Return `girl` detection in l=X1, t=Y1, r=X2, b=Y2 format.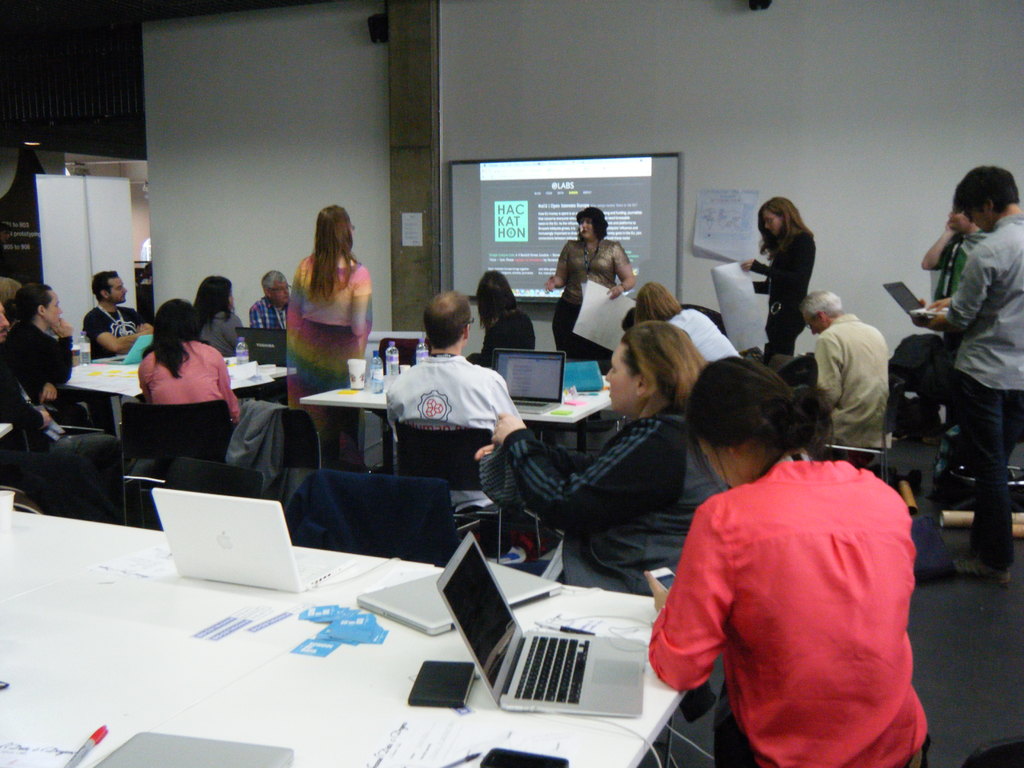
l=649, t=351, r=936, b=767.
